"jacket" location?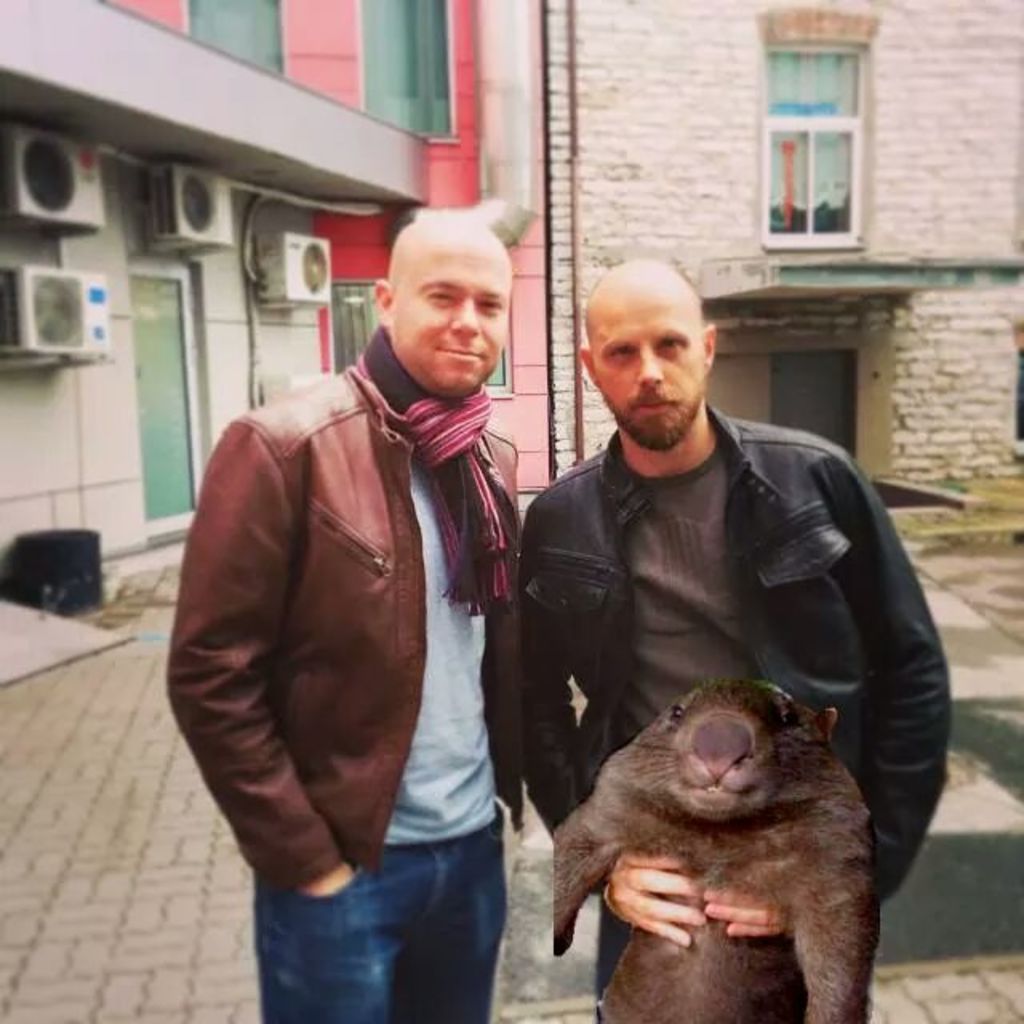
detection(514, 405, 955, 898)
